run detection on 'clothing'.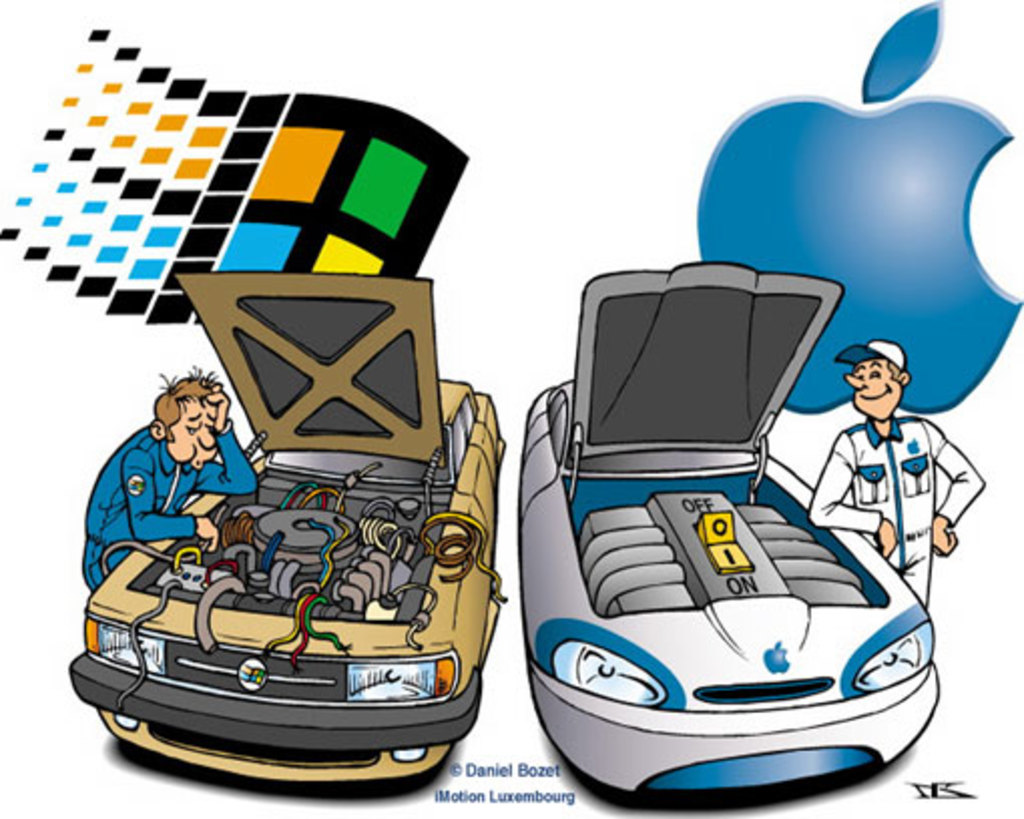
Result: bbox=[86, 426, 261, 586].
